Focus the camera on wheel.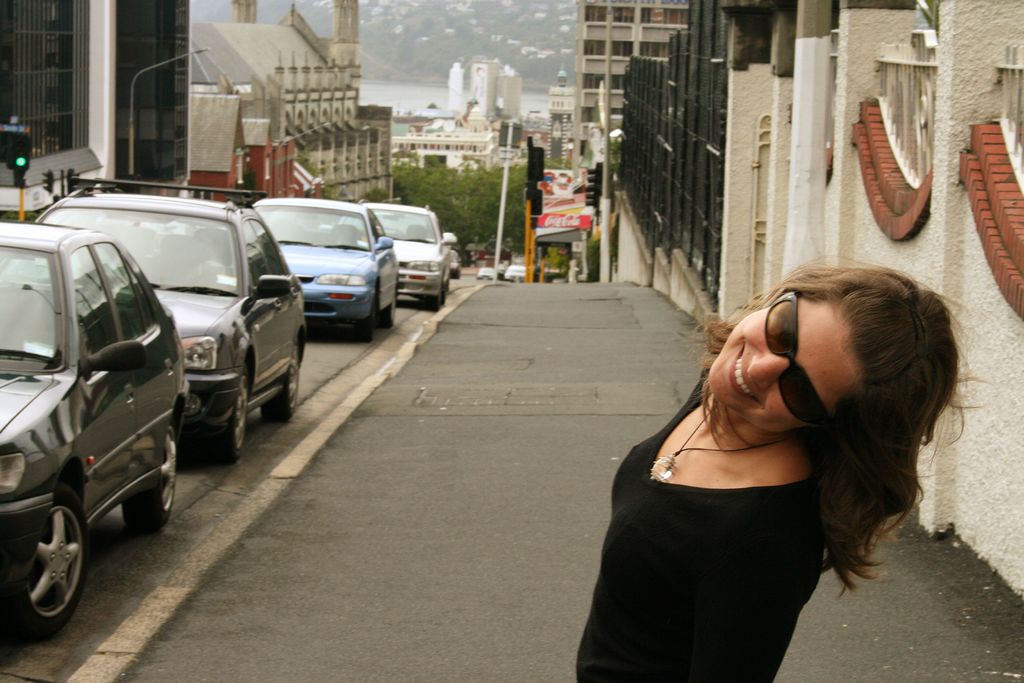
Focus region: rect(209, 368, 253, 462).
